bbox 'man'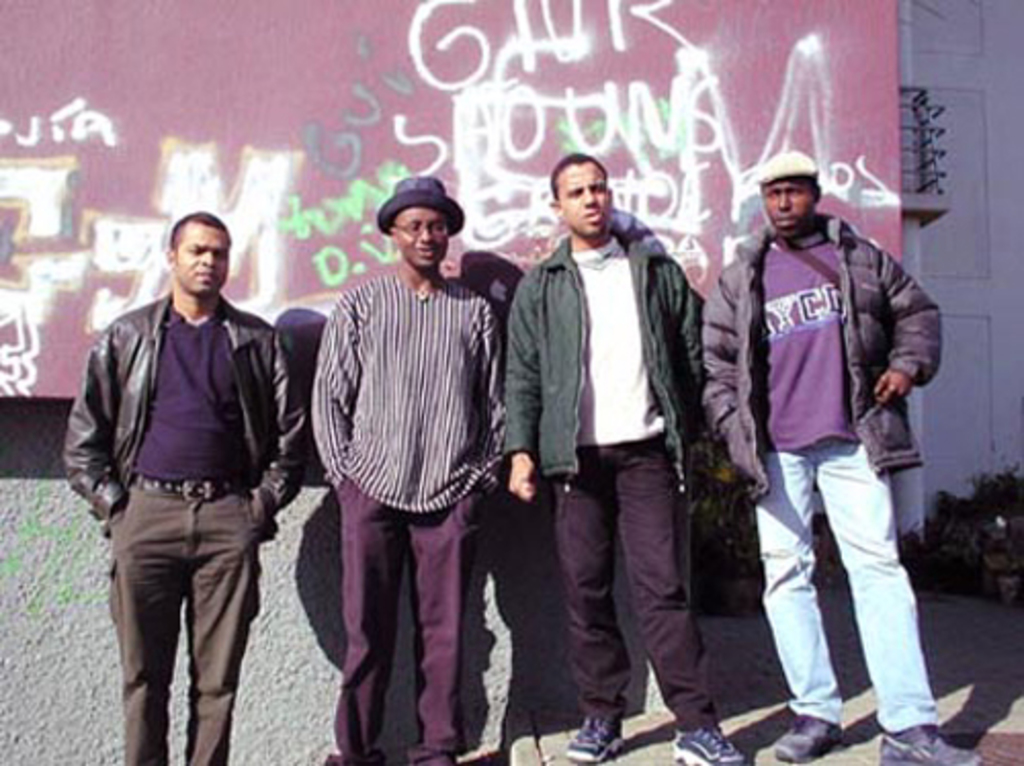
<region>502, 154, 743, 764</region>
